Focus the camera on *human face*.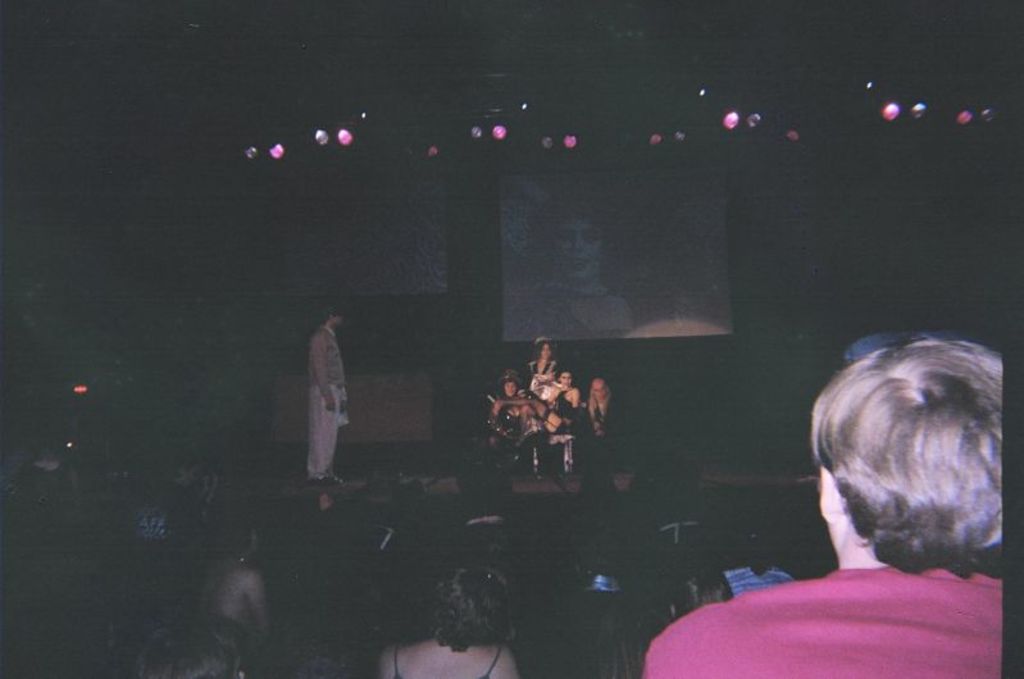
Focus region: box(559, 372, 570, 391).
